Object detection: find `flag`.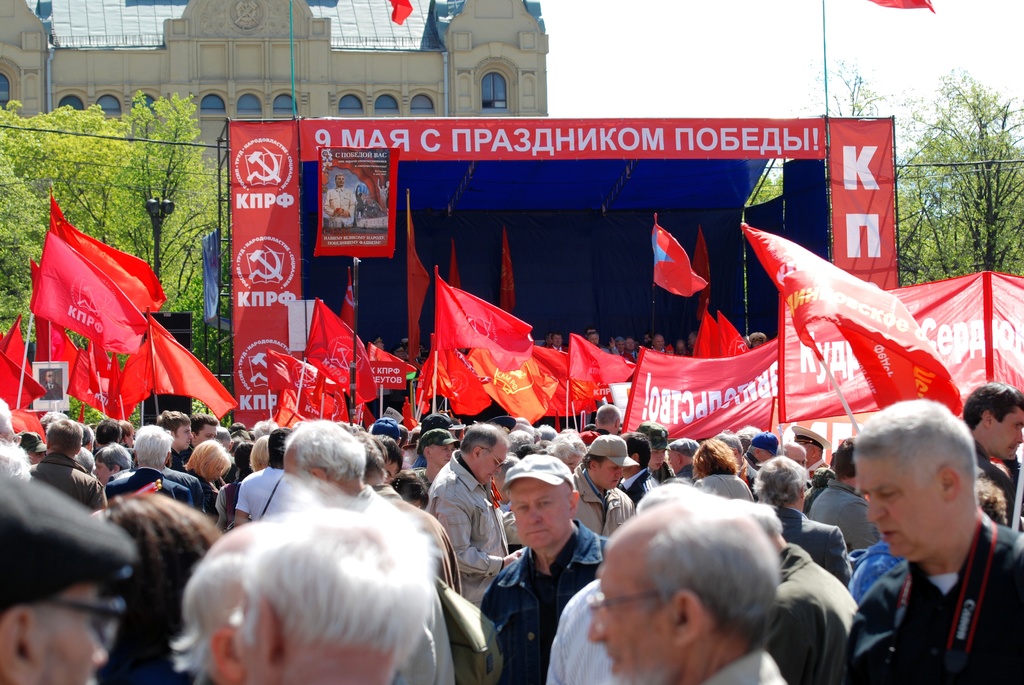
[340, 262, 357, 332].
